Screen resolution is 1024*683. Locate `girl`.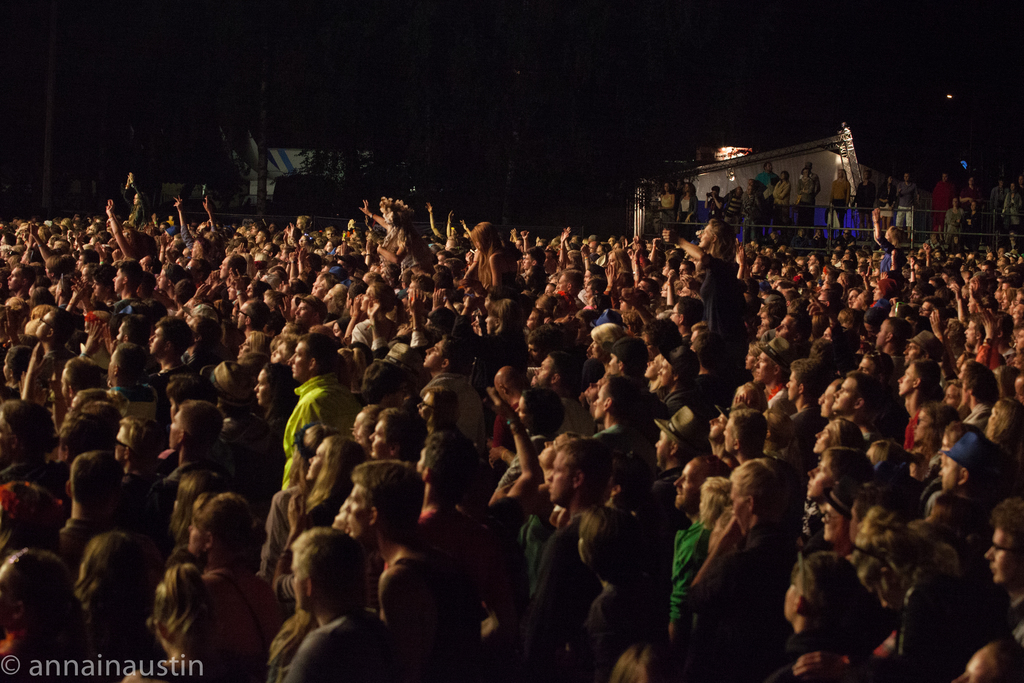
915/407/970/483.
